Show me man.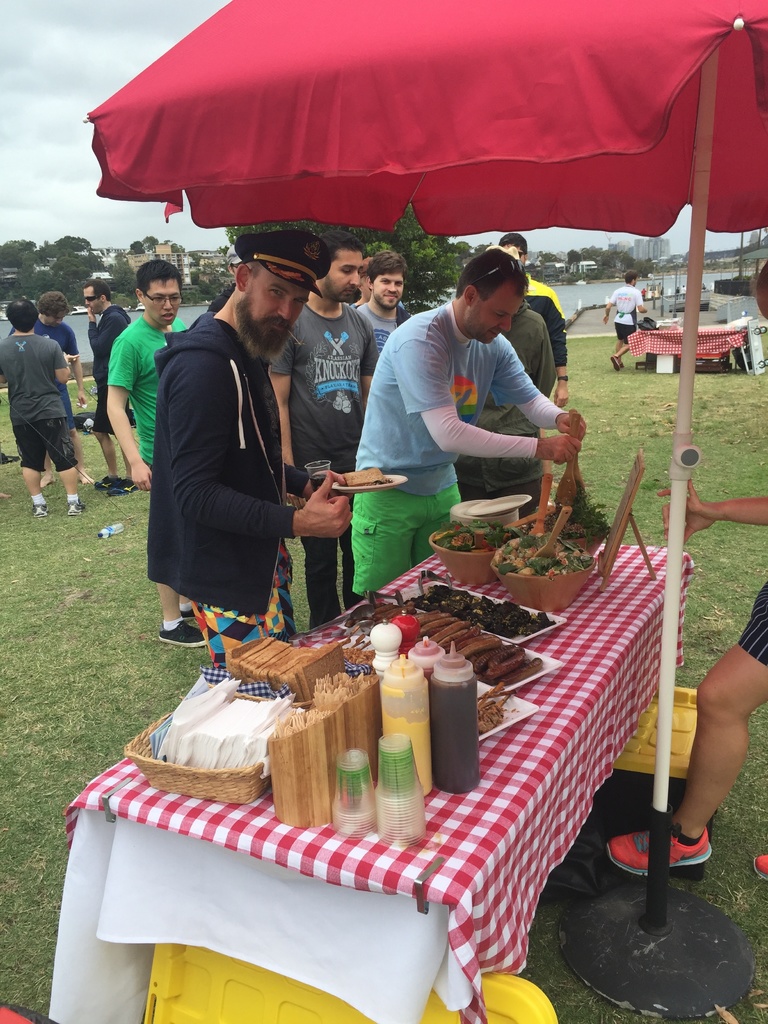
man is here: <box>450,304,545,519</box>.
